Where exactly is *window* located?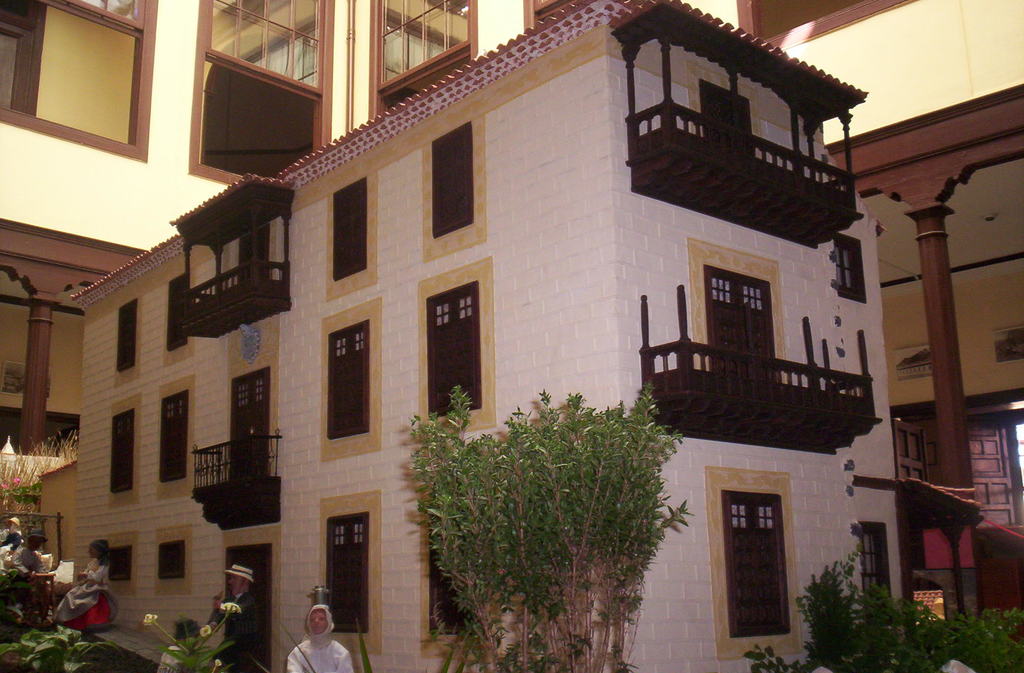
Its bounding box is box(321, 326, 370, 446).
